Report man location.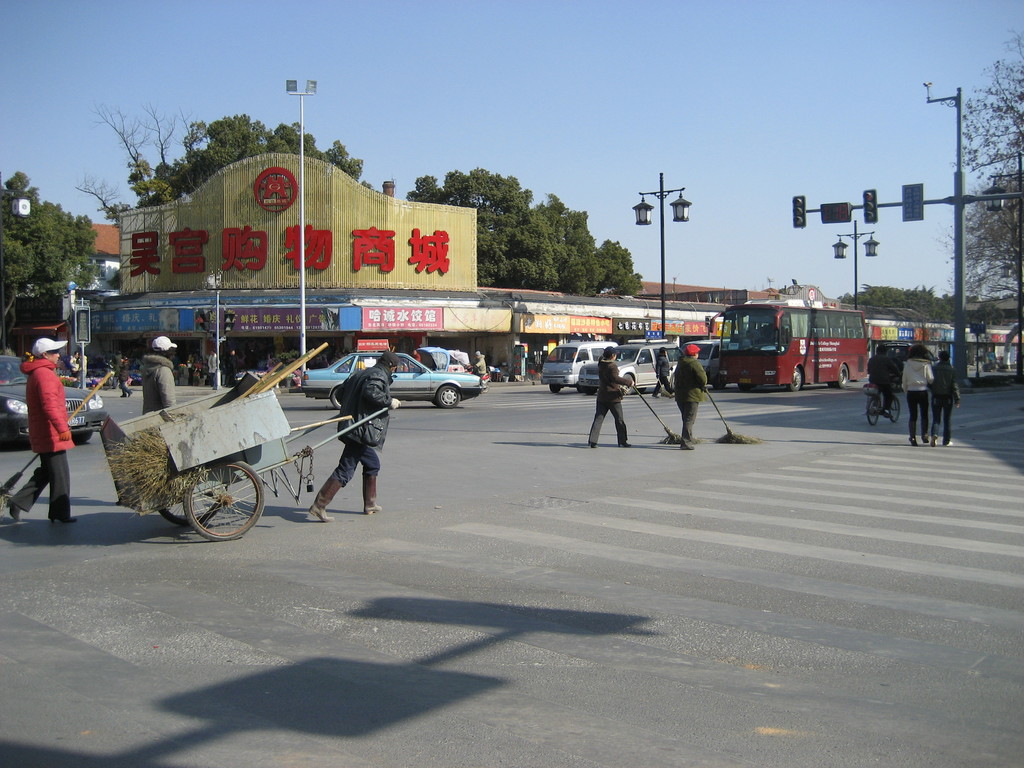
Report: [left=863, top=347, right=893, bottom=417].
